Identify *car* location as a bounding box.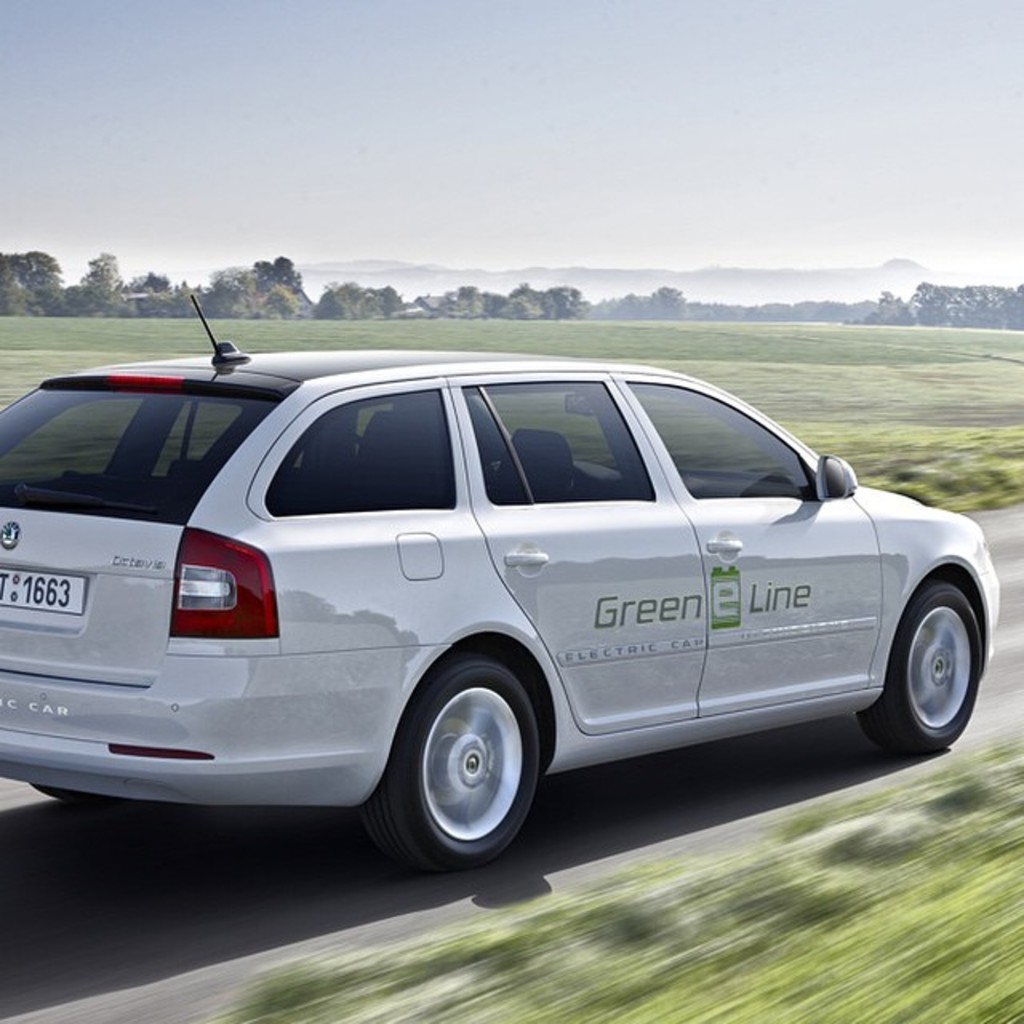
region(0, 291, 997, 880).
